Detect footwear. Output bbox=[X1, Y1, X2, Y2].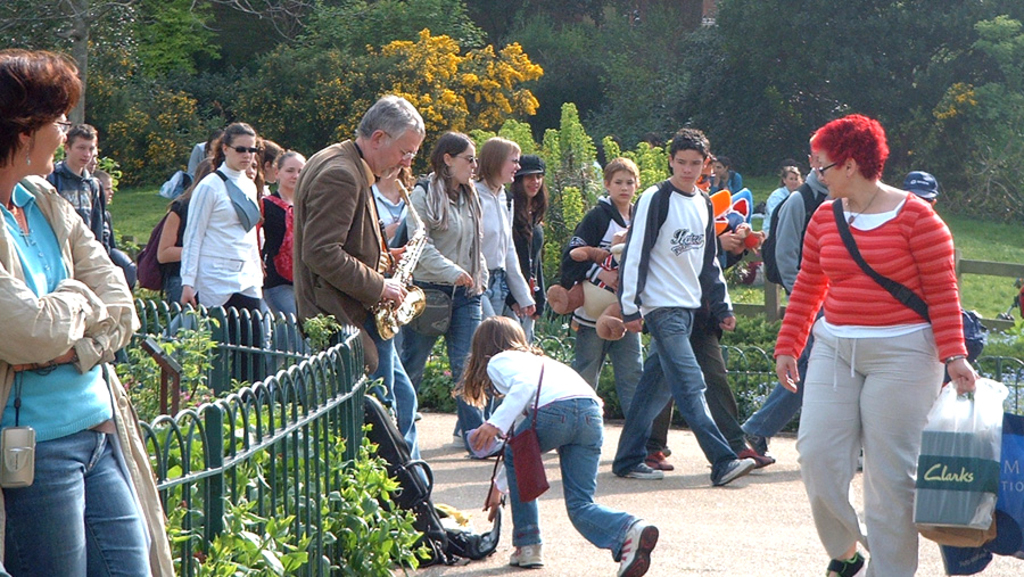
bbox=[738, 437, 777, 473].
